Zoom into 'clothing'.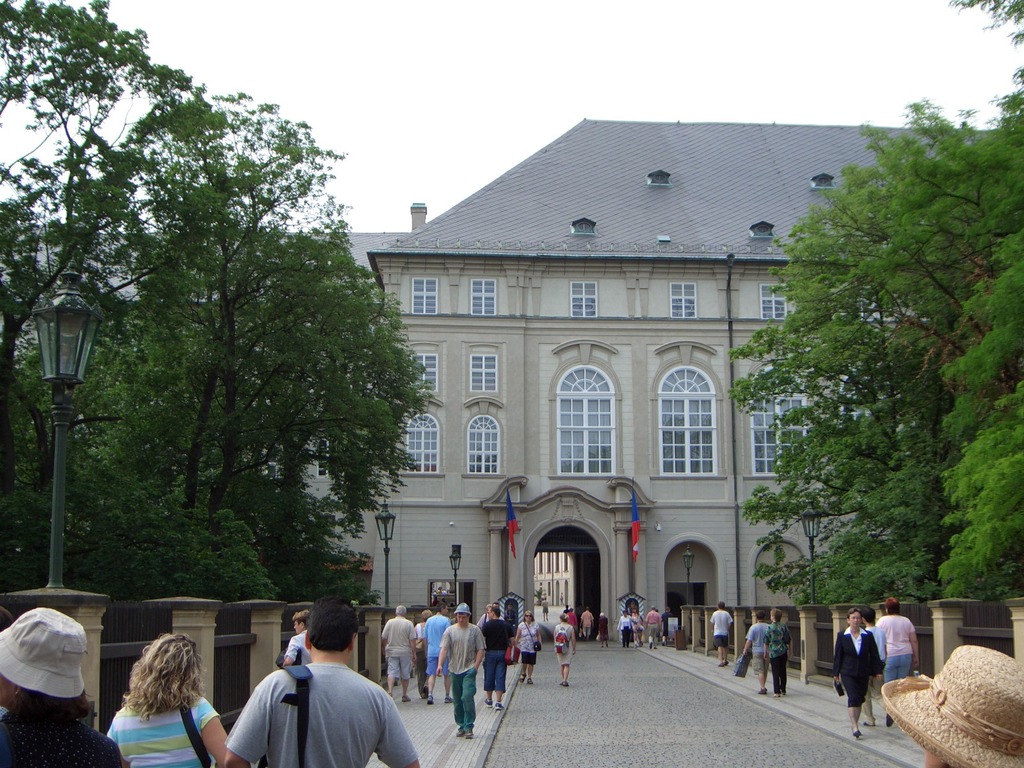
Zoom target: [x1=580, y1=611, x2=596, y2=635].
